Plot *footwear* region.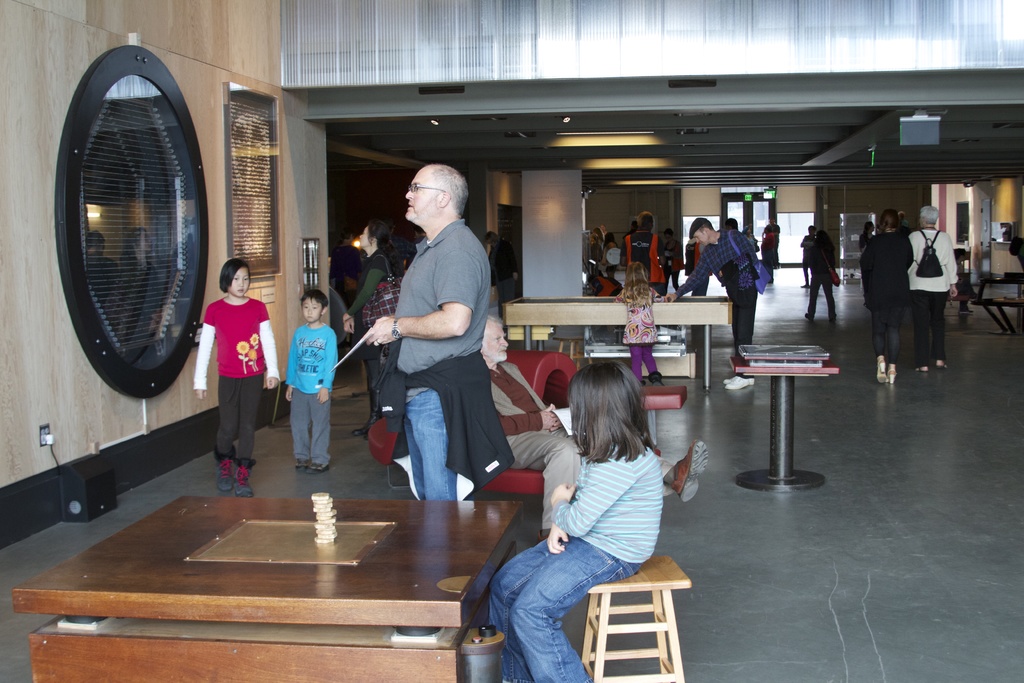
Plotted at rect(297, 461, 306, 468).
